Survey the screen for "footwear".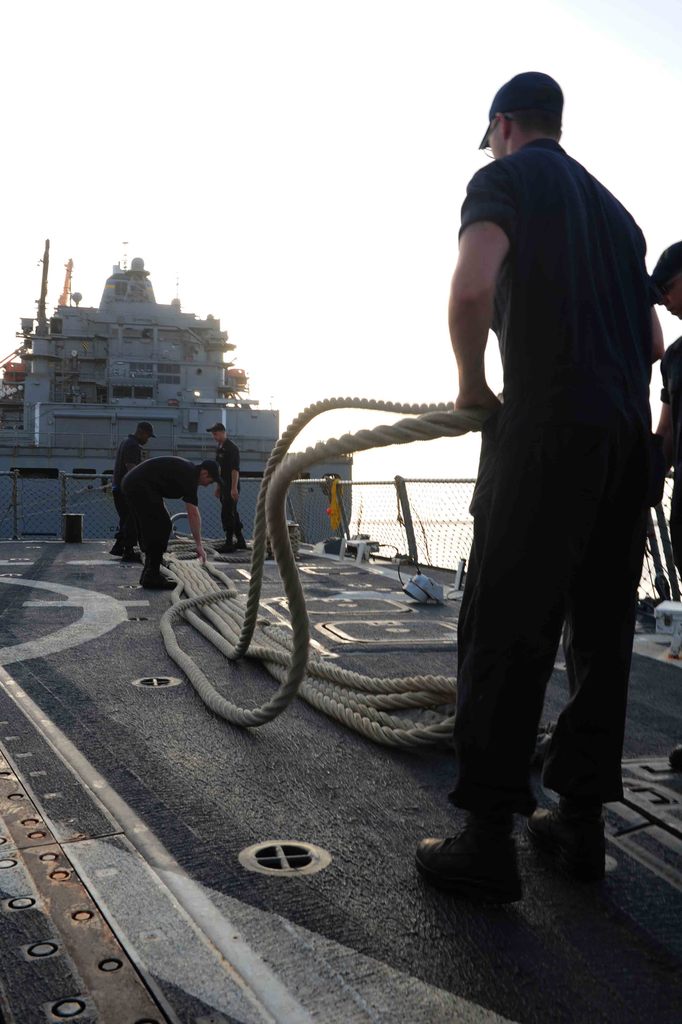
Survey found: [667,739,681,778].
